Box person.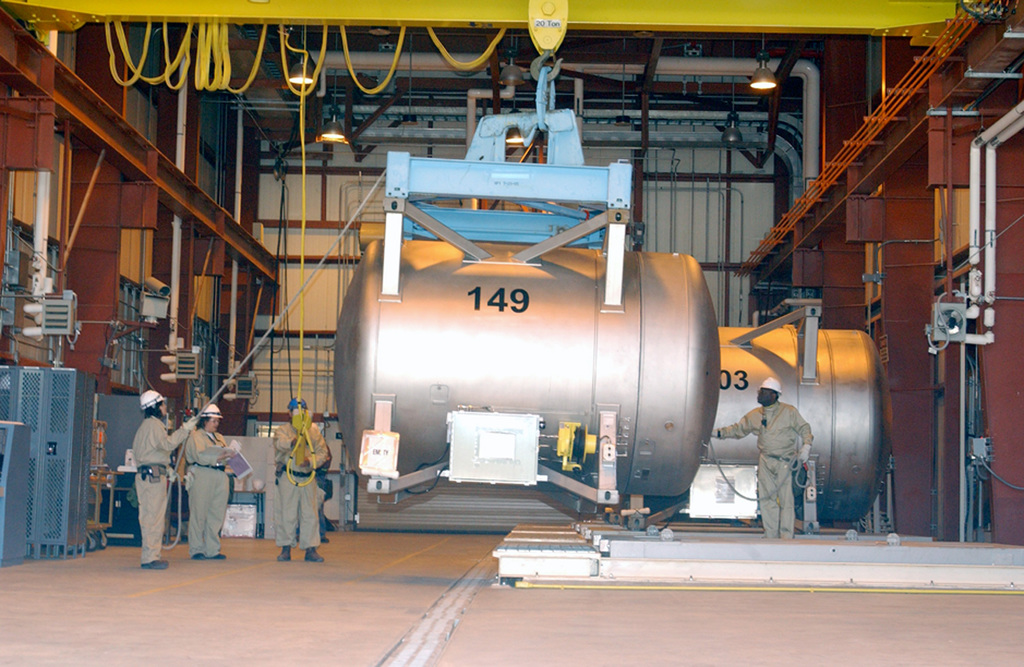
box=[182, 399, 243, 561].
